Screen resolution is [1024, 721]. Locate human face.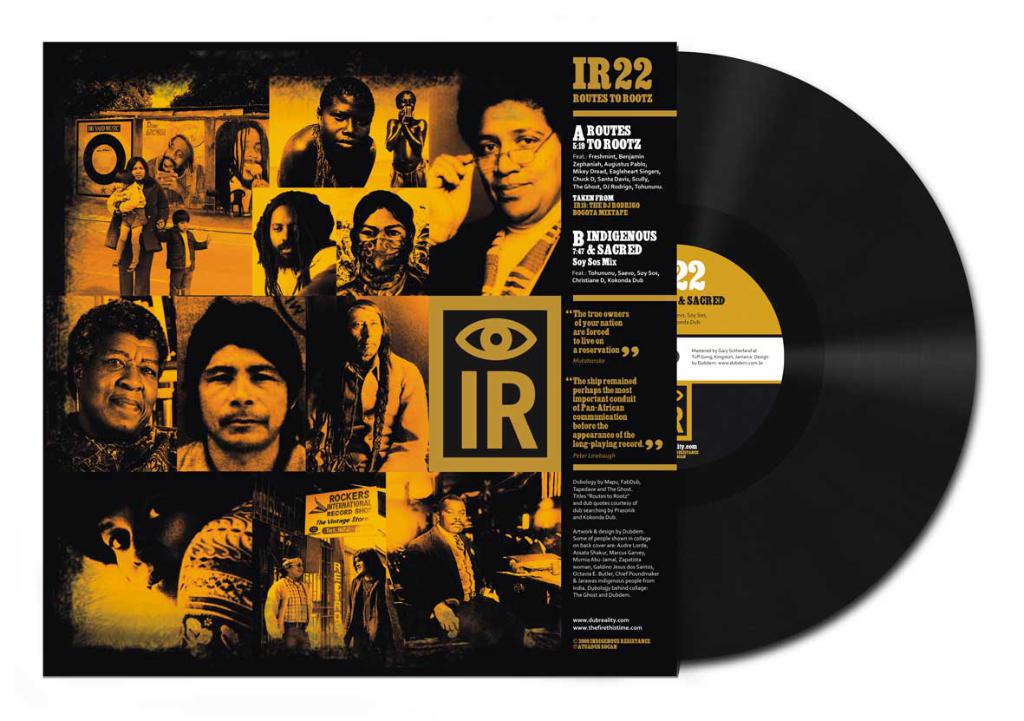
BBox(532, 495, 562, 530).
